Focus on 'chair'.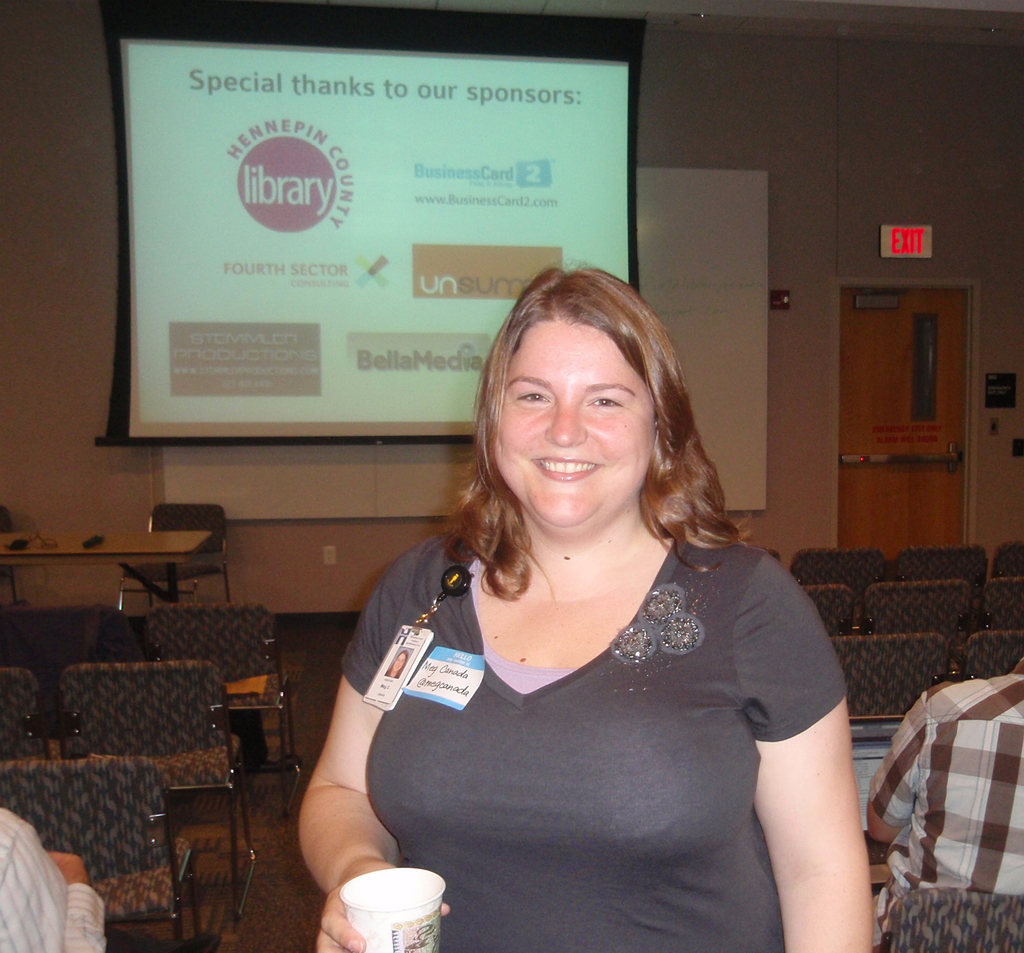
Focused at locate(140, 592, 302, 819).
